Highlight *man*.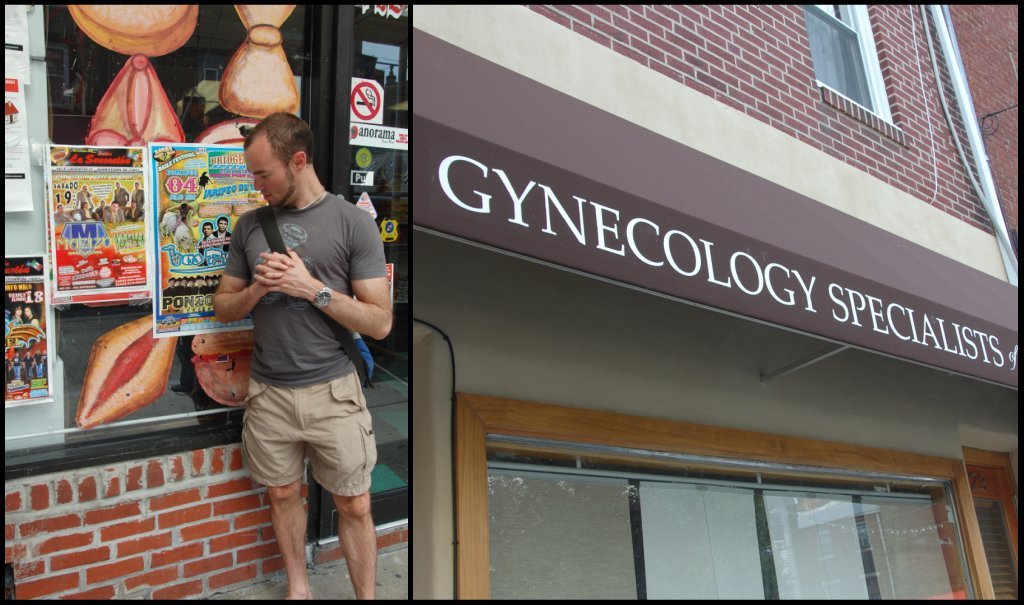
Highlighted region: (left=51, top=206, right=77, bottom=224).
